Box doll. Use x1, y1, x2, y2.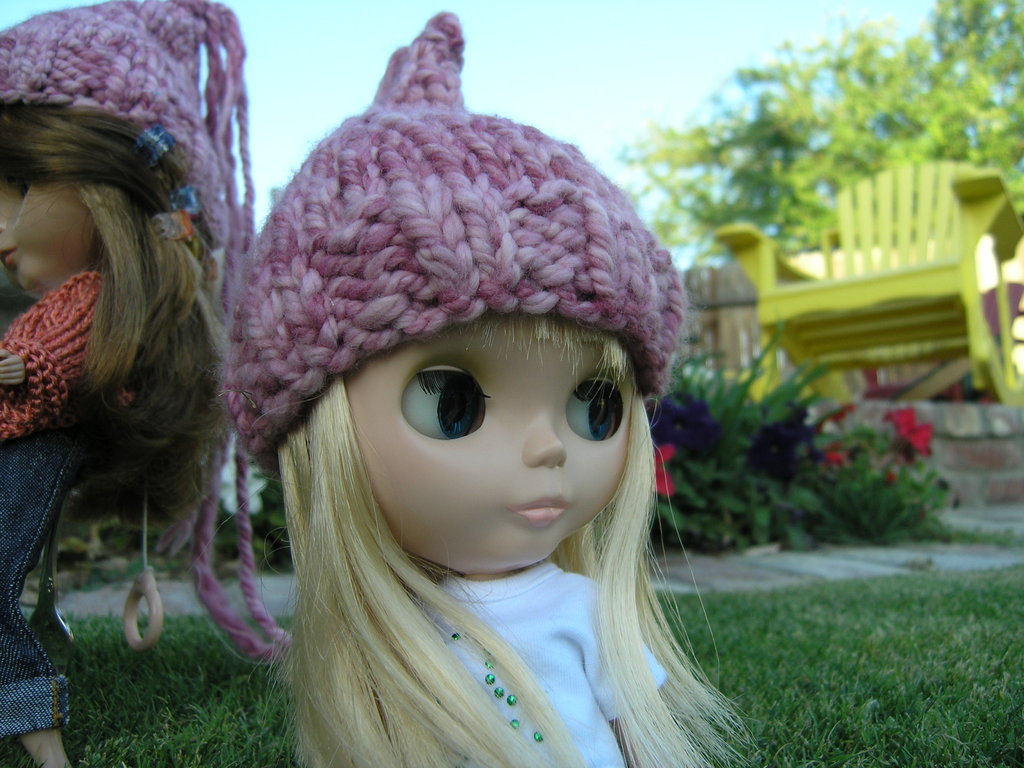
0, 0, 235, 767.
